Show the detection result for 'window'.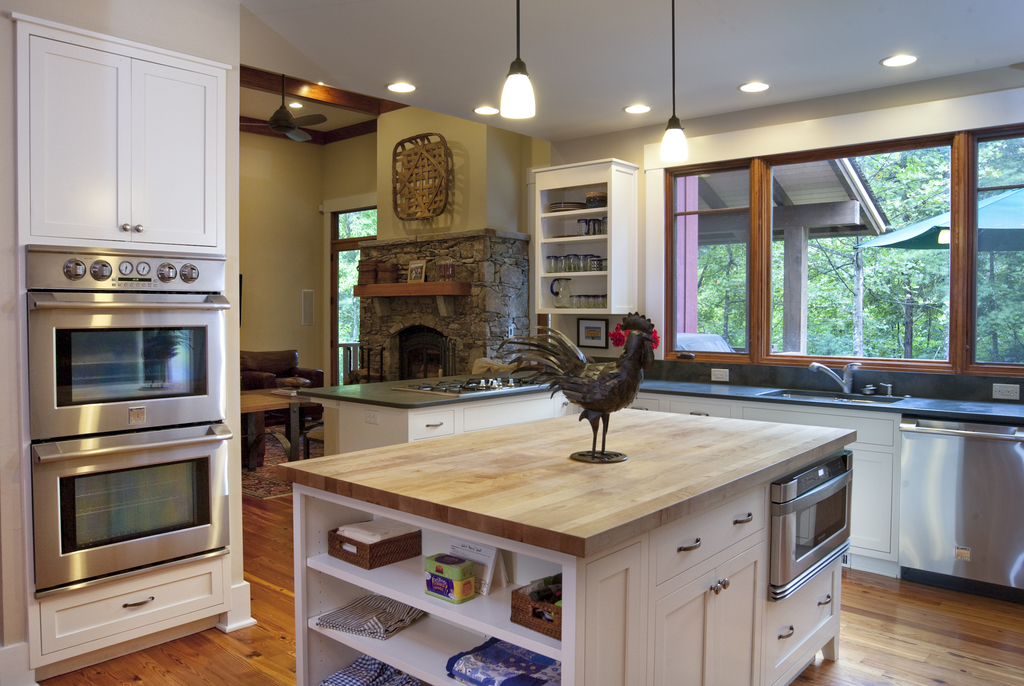
<box>328,201,380,387</box>.
